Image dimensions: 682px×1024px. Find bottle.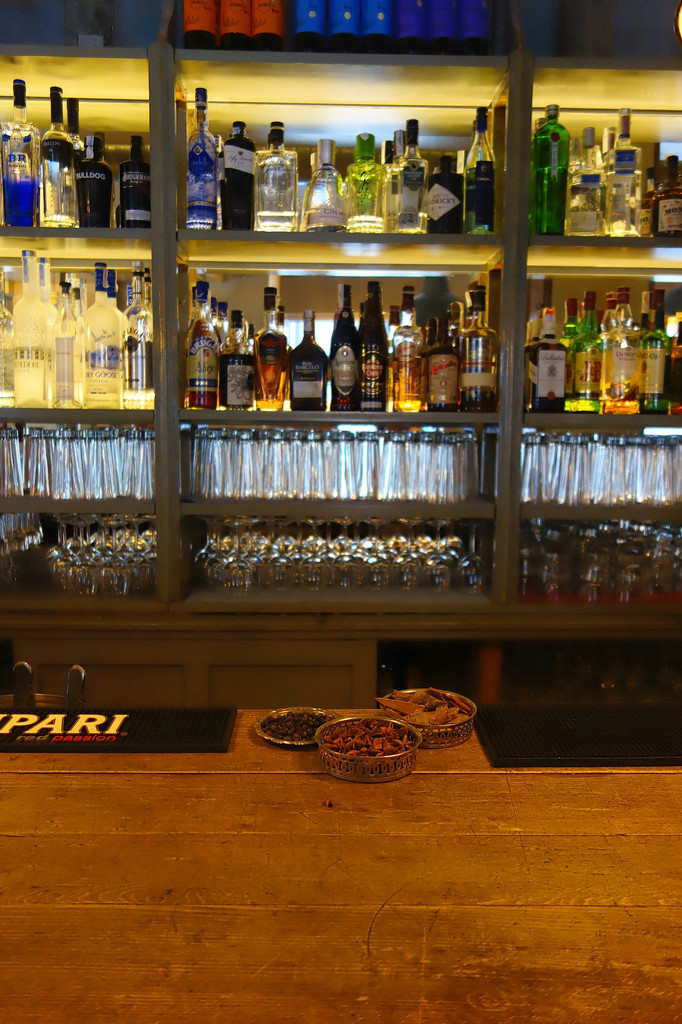
Rect(596, 295, 627, 348).
